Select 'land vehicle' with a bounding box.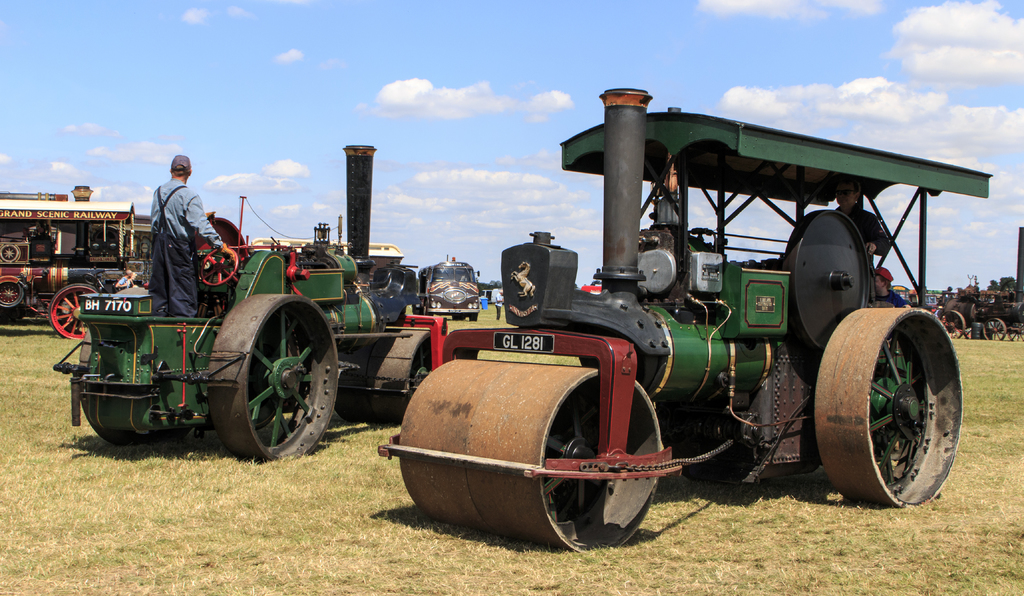
BBox(56, 146, 449, 467).
